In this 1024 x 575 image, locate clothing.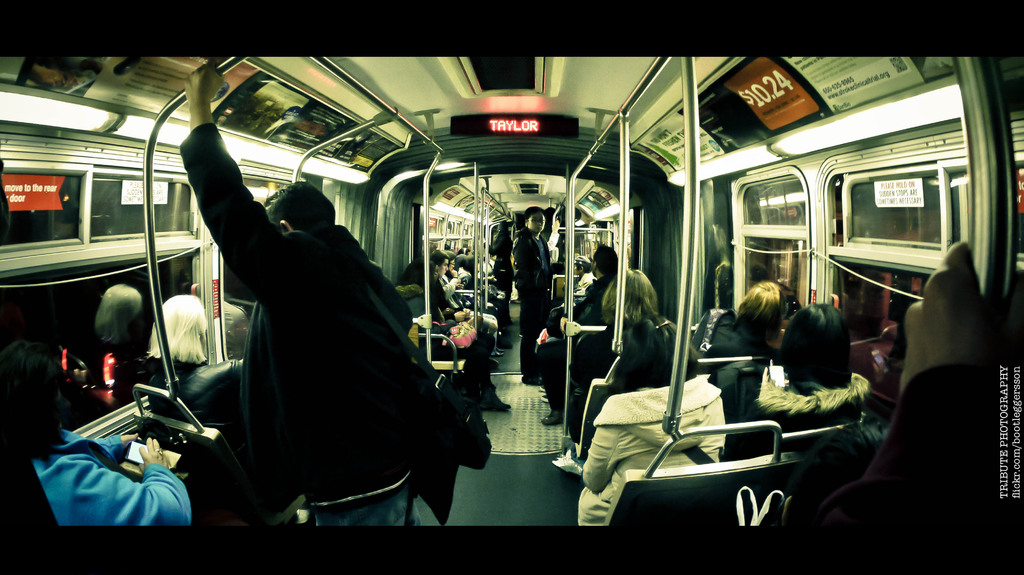
Bounding box: {"left": 701, "top": 310, "right": 778, "bottom": 371}.
